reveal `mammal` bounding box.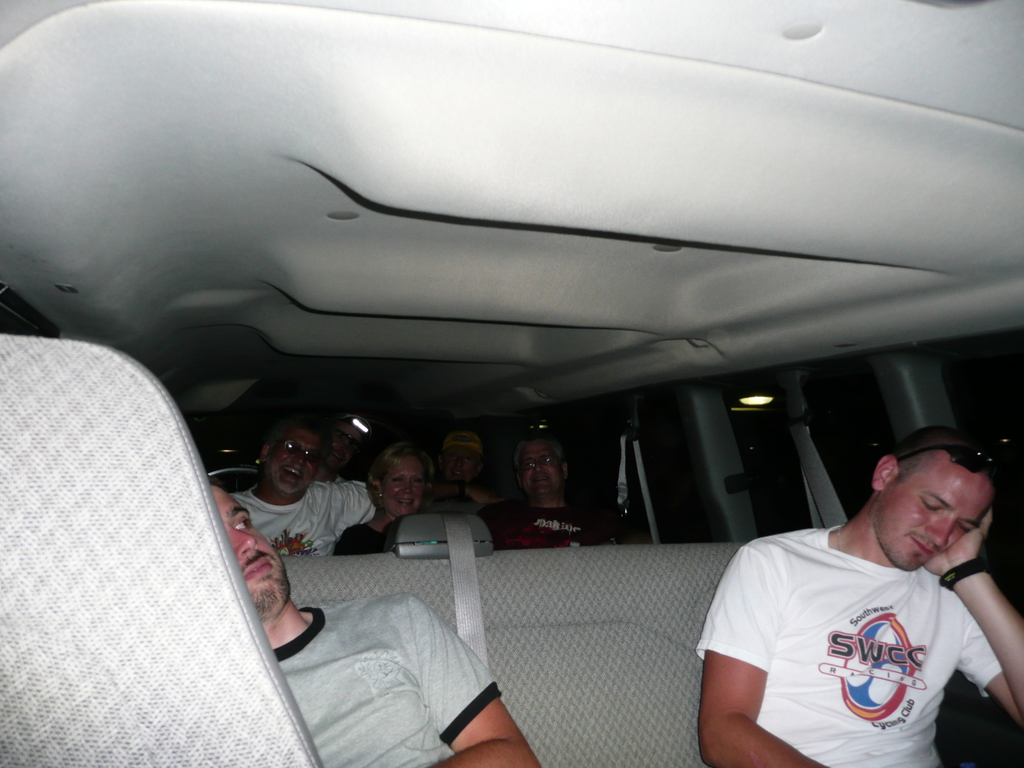
Revealed: <region>684, 445, 1012, 767</region>.
